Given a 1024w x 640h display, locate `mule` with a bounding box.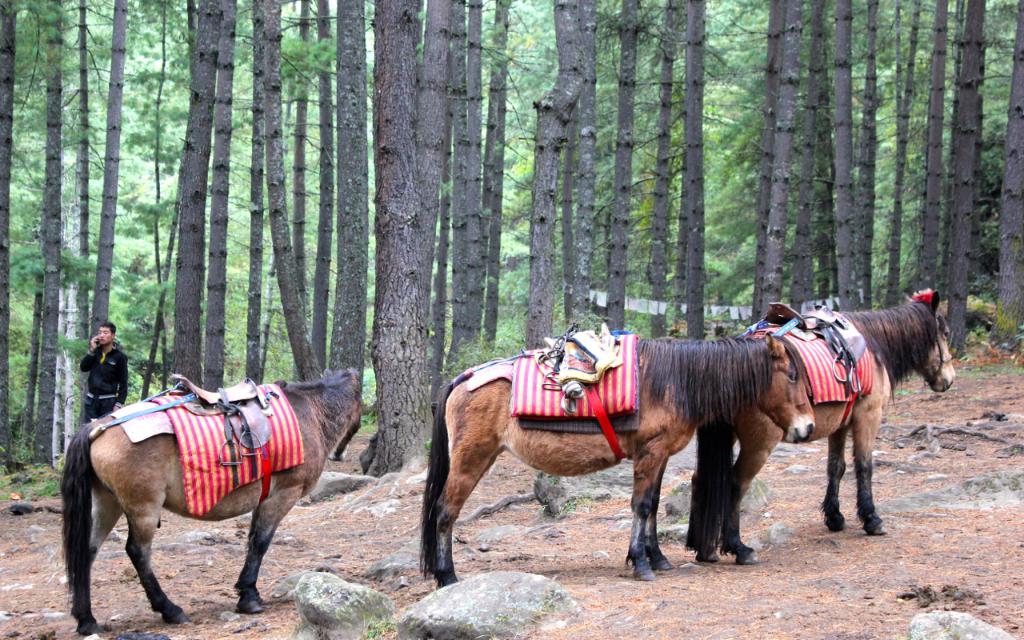
Located: 422/330/820/588.
